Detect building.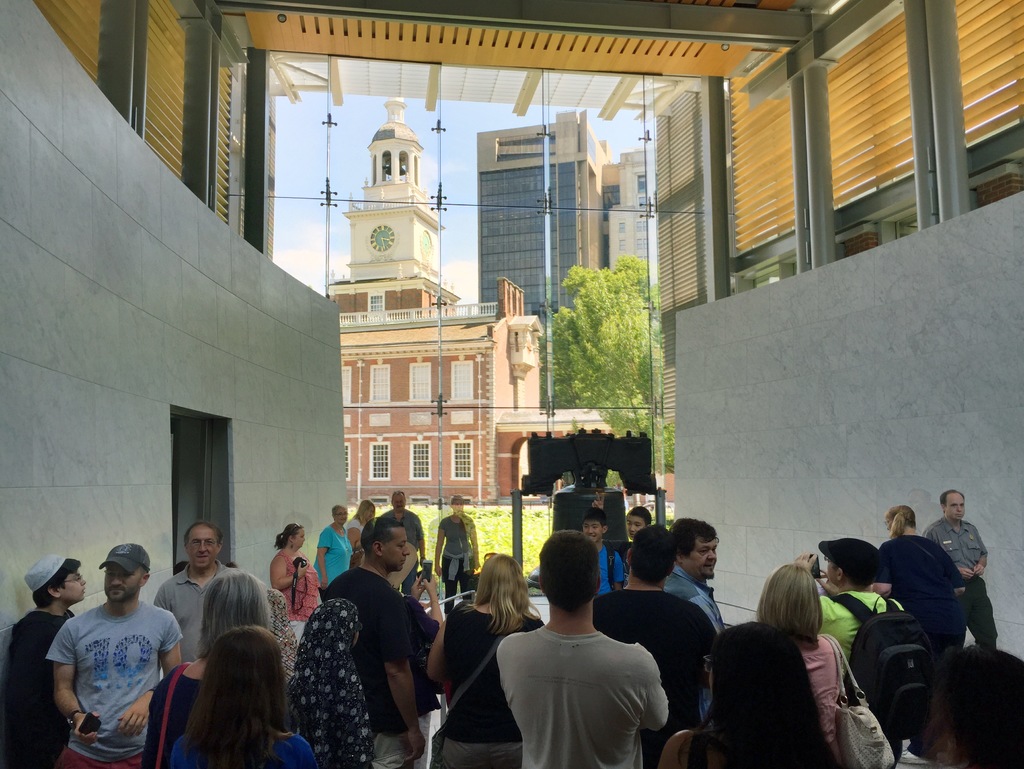
Detected at box(326, 98, 459, 318).
